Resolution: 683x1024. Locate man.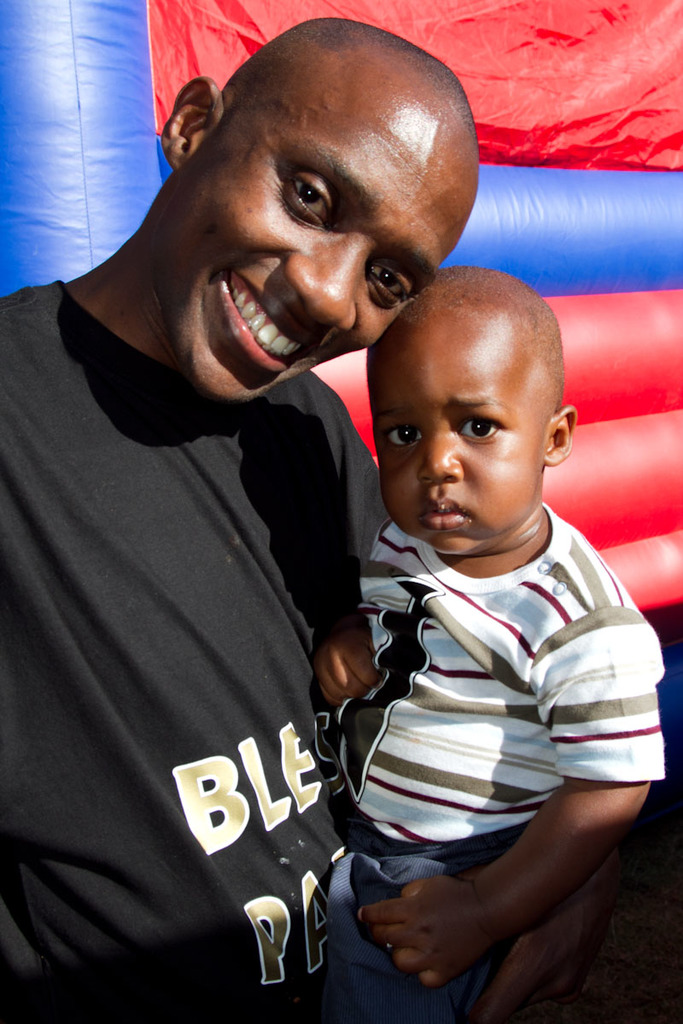
{"x1": 0, "y1": 16, "x2": 647, "y2": 1023}.
